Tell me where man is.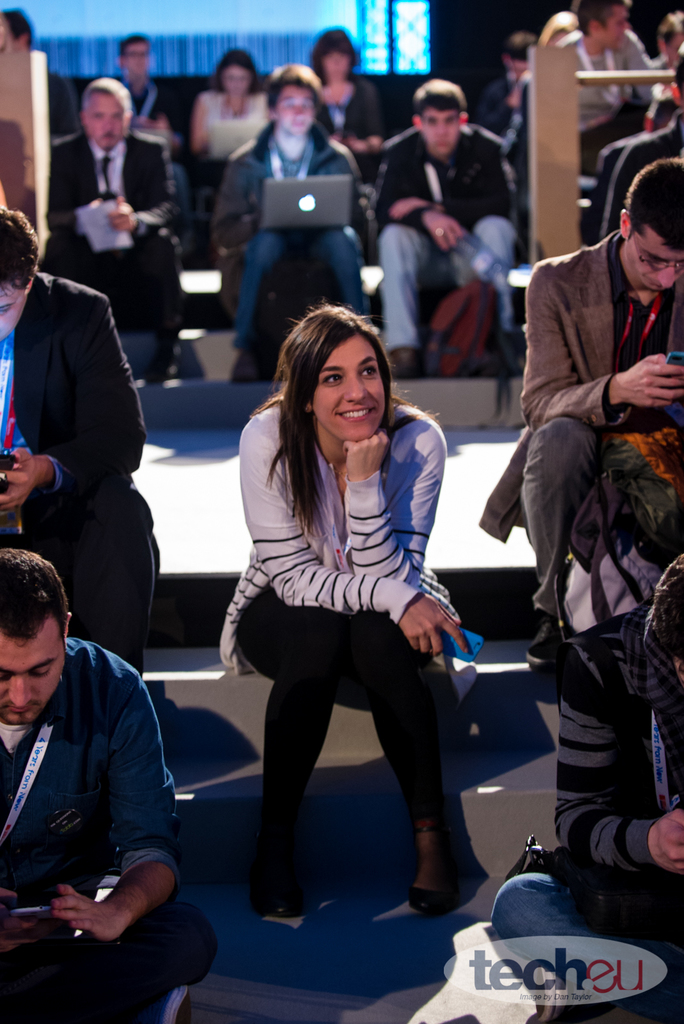
man is at Rect(0, 548, 217, 1023).
